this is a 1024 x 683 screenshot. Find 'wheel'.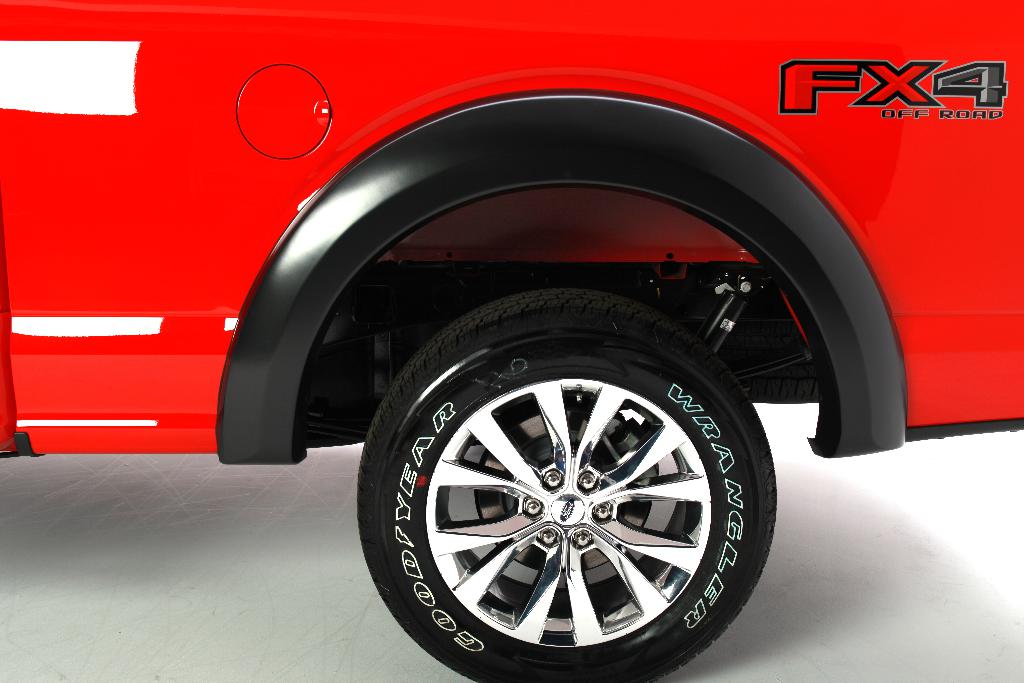
Bounding box: [378,289,795,664].
